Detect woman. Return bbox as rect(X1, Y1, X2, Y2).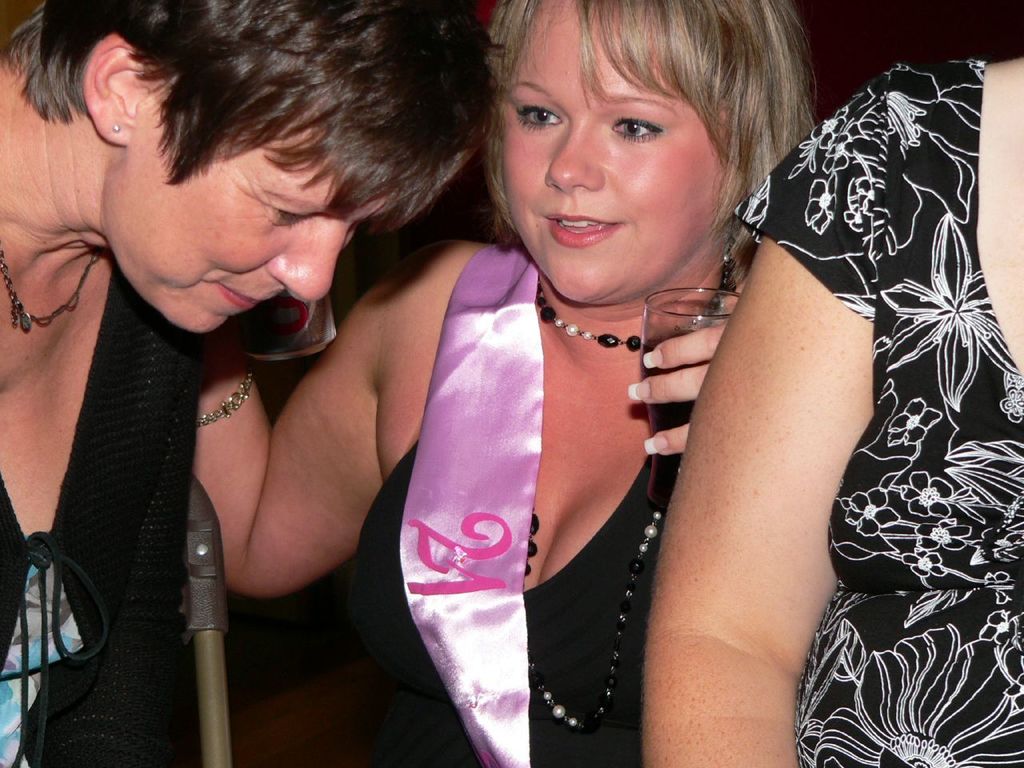
rect(188, 0, 831, 767).
